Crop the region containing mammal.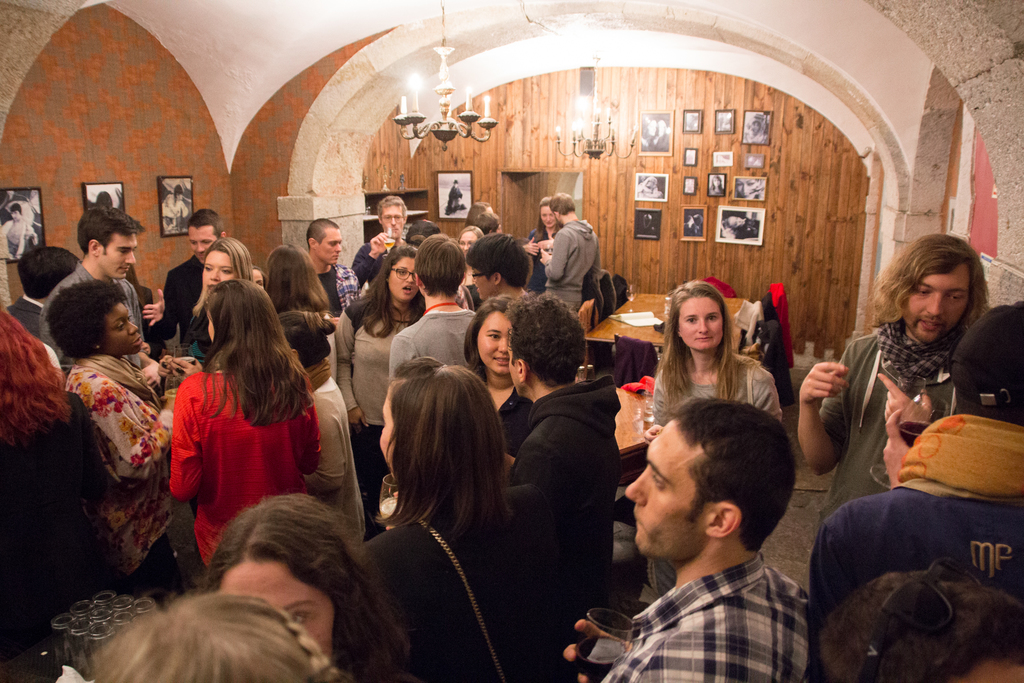
Crop region: rect(303, 217, 358, 316).
